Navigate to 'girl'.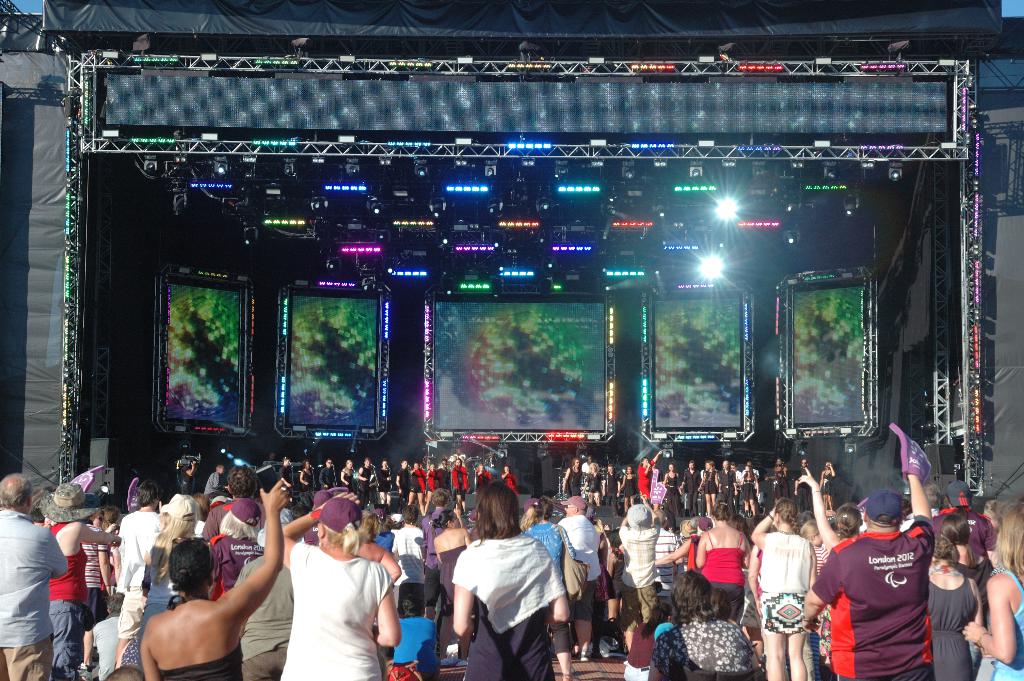
Navigation target: select_region(662, 463, 682, 517).
